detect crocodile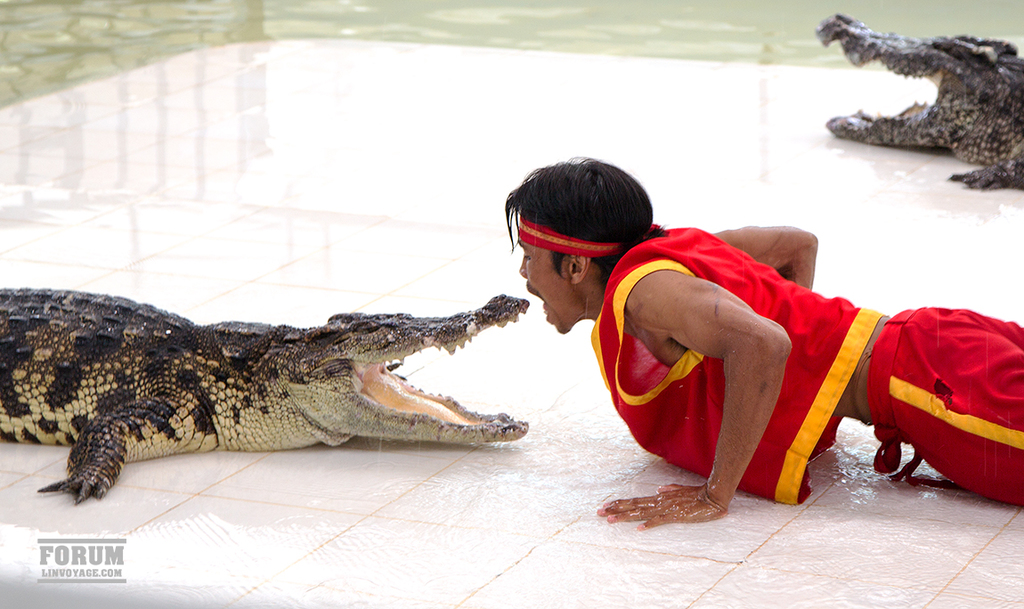
0/287/530/503
